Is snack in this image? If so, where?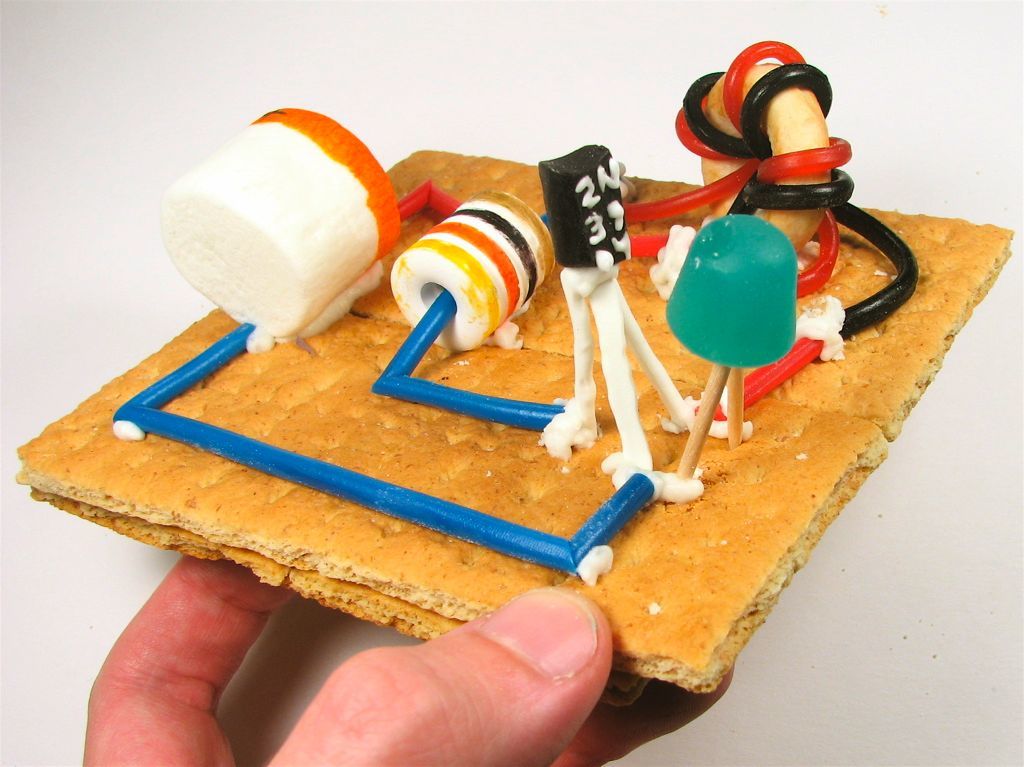
Yes, at x1=18 y1=141 x2=1012 y2=692.
